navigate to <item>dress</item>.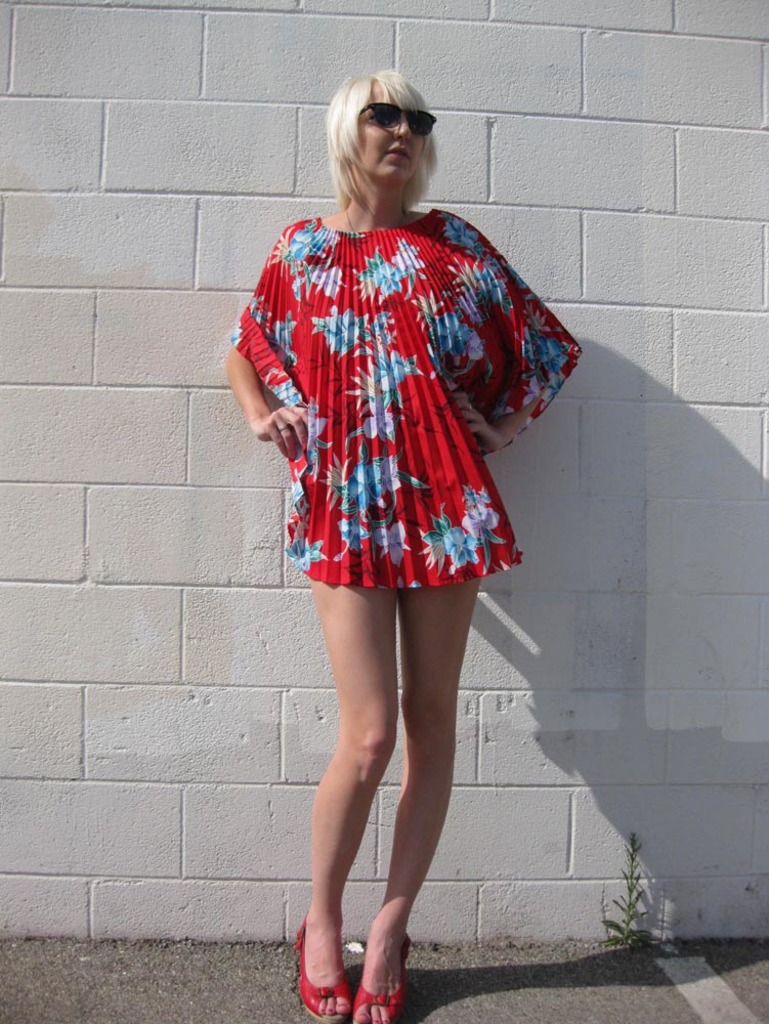
Navigation target: box(224, 206, 579, 597).
